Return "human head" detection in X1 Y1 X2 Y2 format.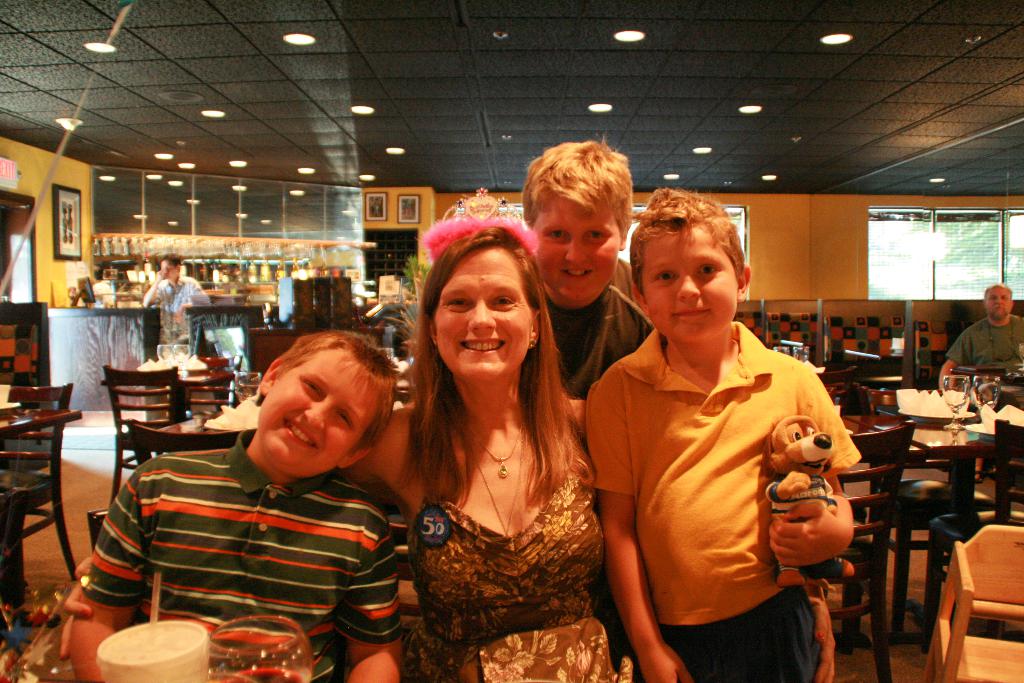
158 255 182 280.
